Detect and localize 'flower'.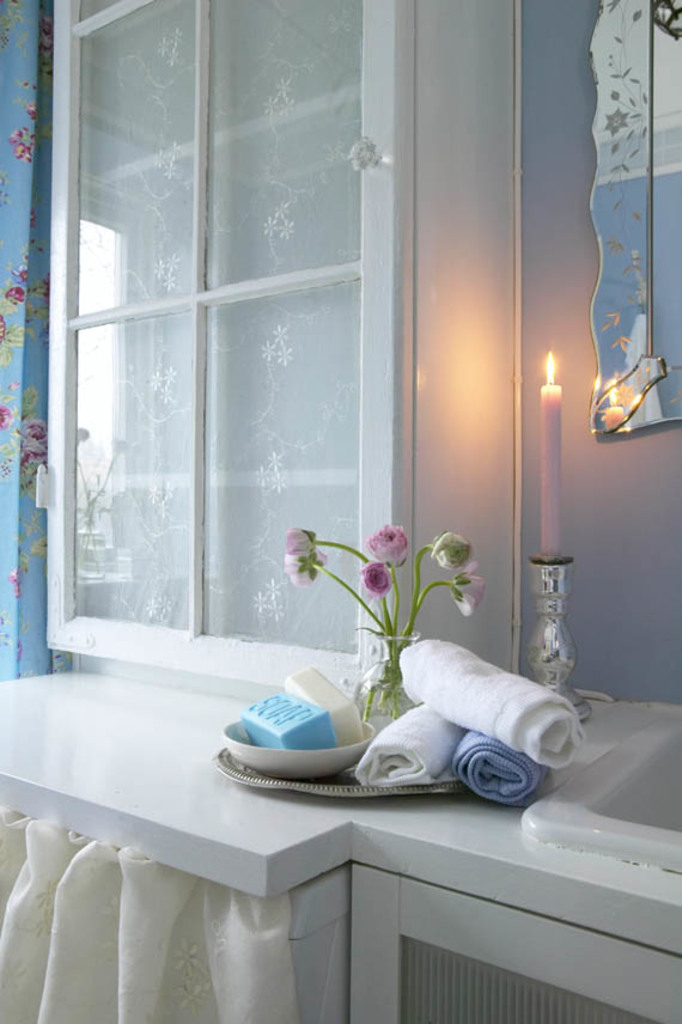
Localized at (445,562,483,617).
